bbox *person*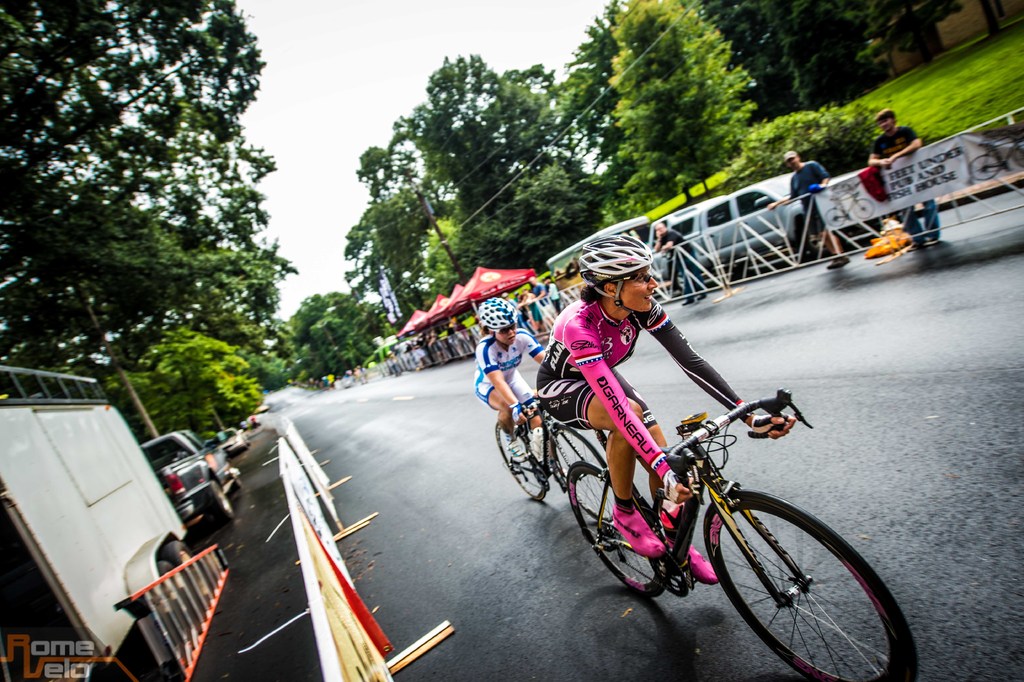
box=[548, 255, 815, 637]
